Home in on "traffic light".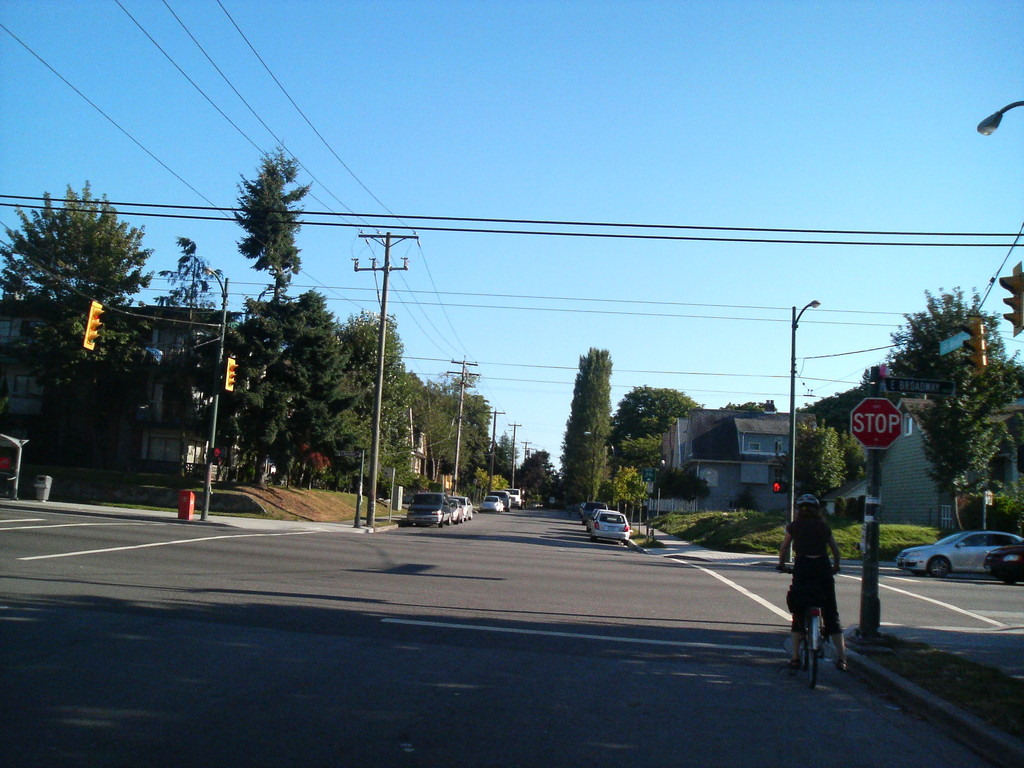
Homed in at box=[960, 307, 988, 374].
